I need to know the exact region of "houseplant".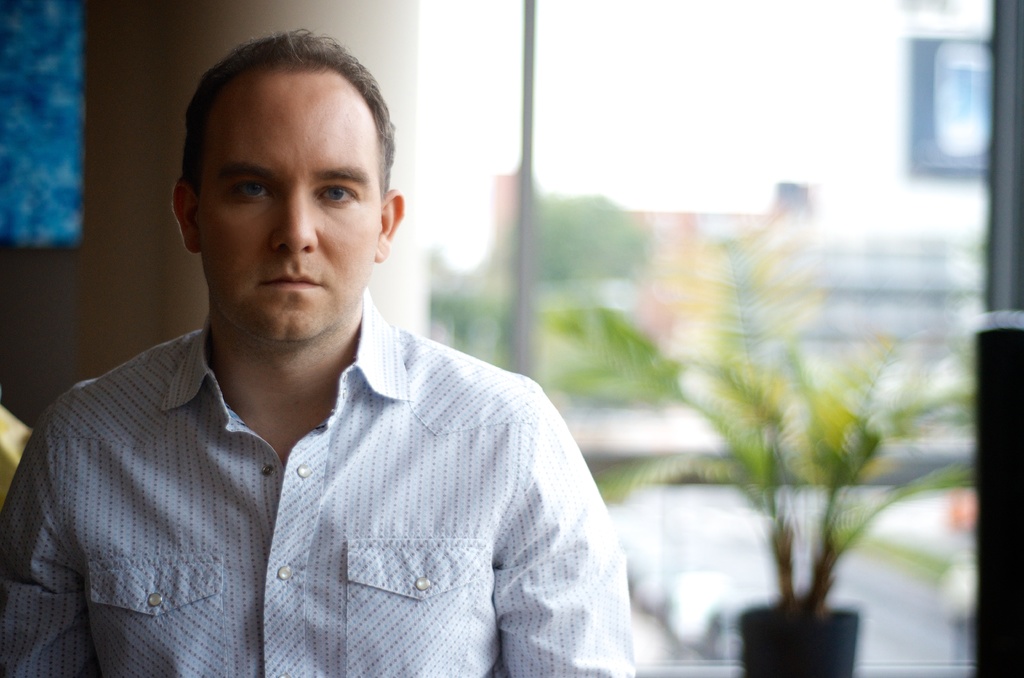
Region: x1=540, y1=225, x2=970, y2=677.
